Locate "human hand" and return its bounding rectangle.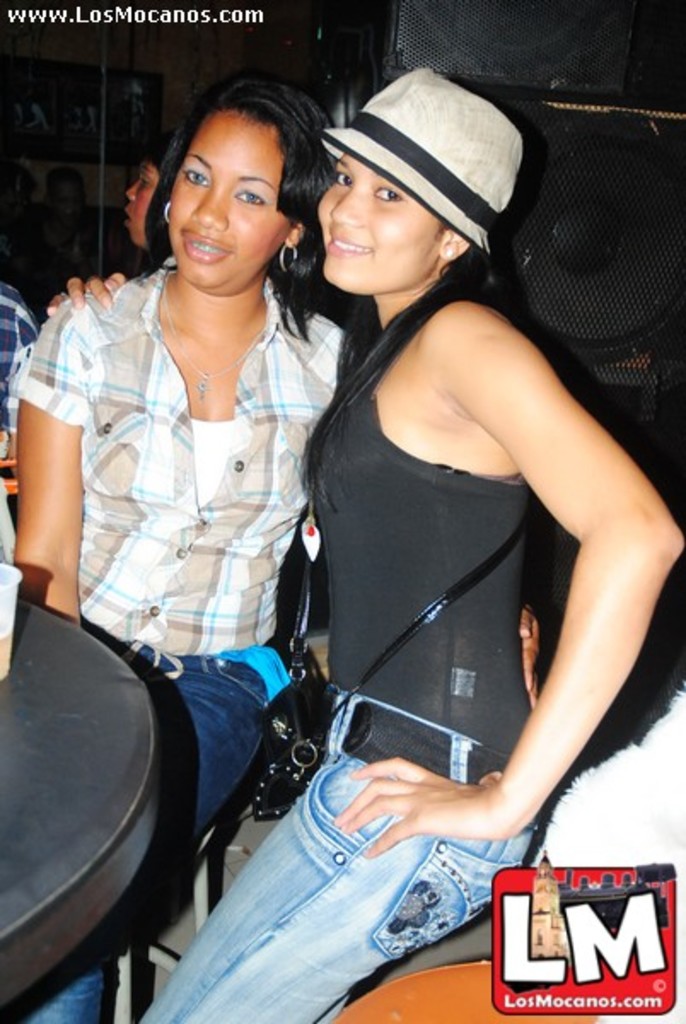
[x1=323, y1=753, x2=549, y2=852].
